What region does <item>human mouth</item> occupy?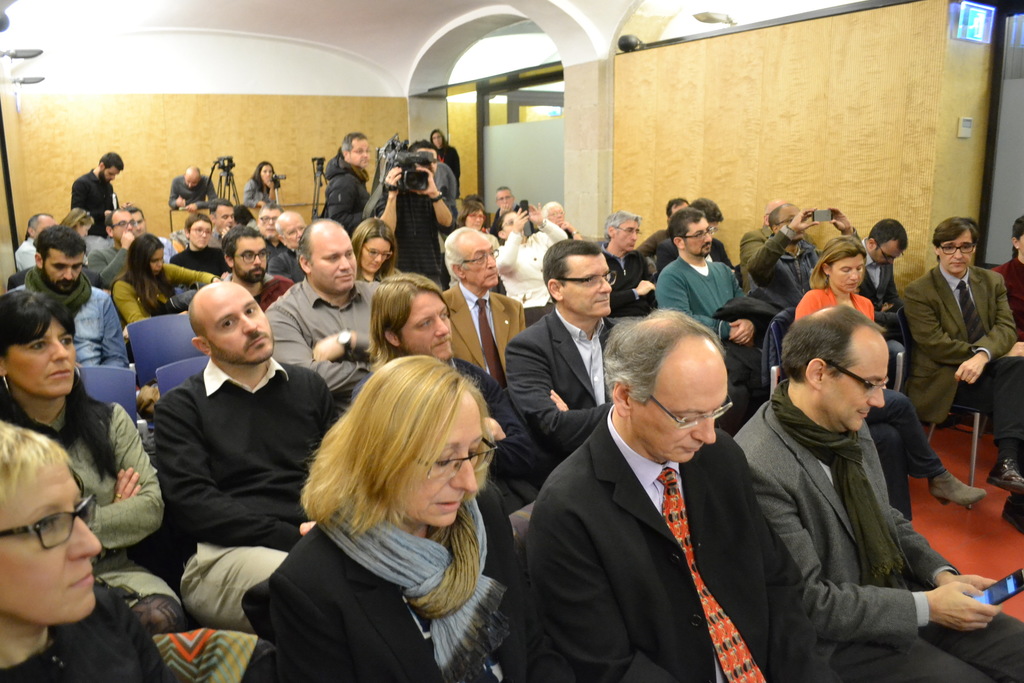
pyautogui.locateOnScreen(856, 406, 868, 420).
